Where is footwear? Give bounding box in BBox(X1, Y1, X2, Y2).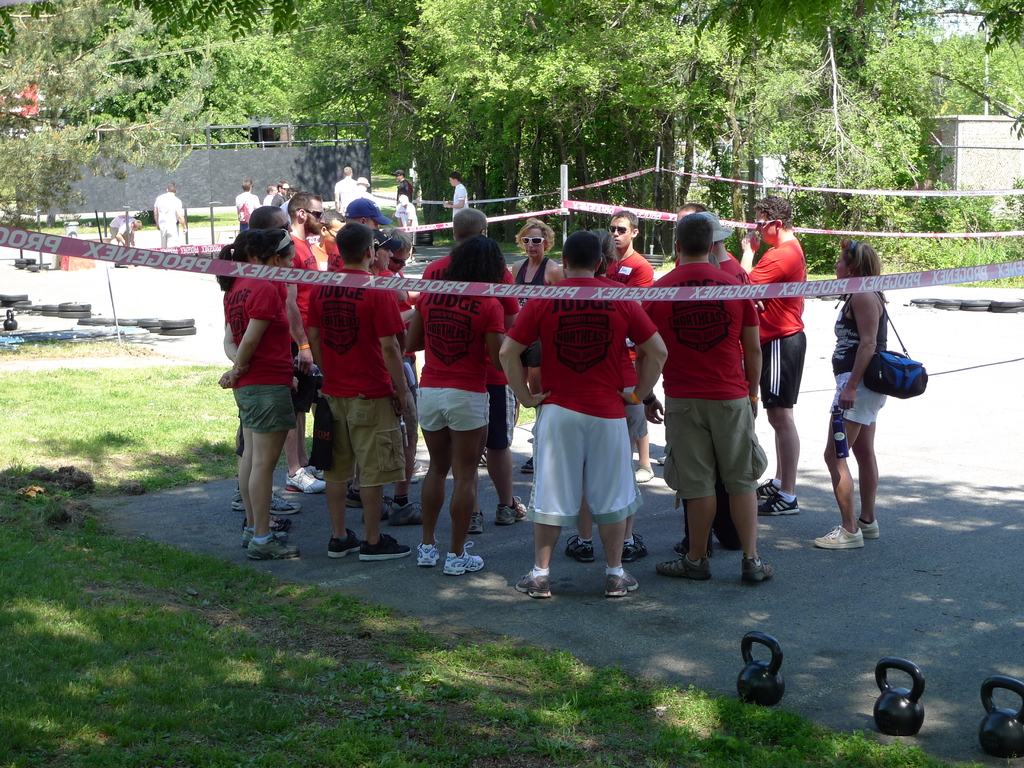
BBox(301, 463, 327, 482).
